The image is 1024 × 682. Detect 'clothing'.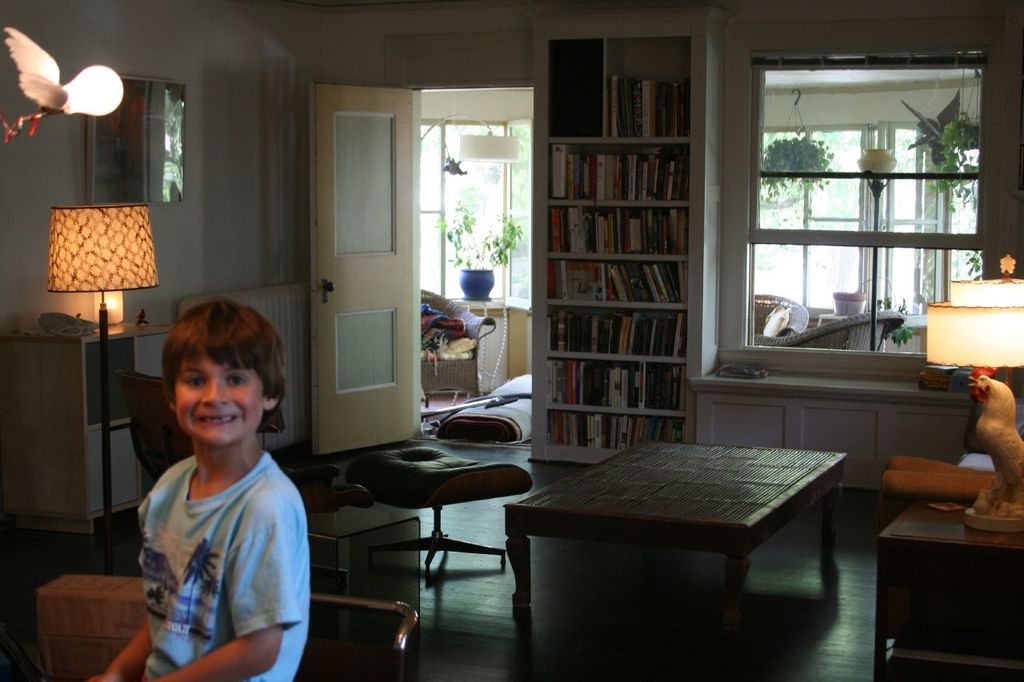
Detection: rect(130, 449, 314, 681).
